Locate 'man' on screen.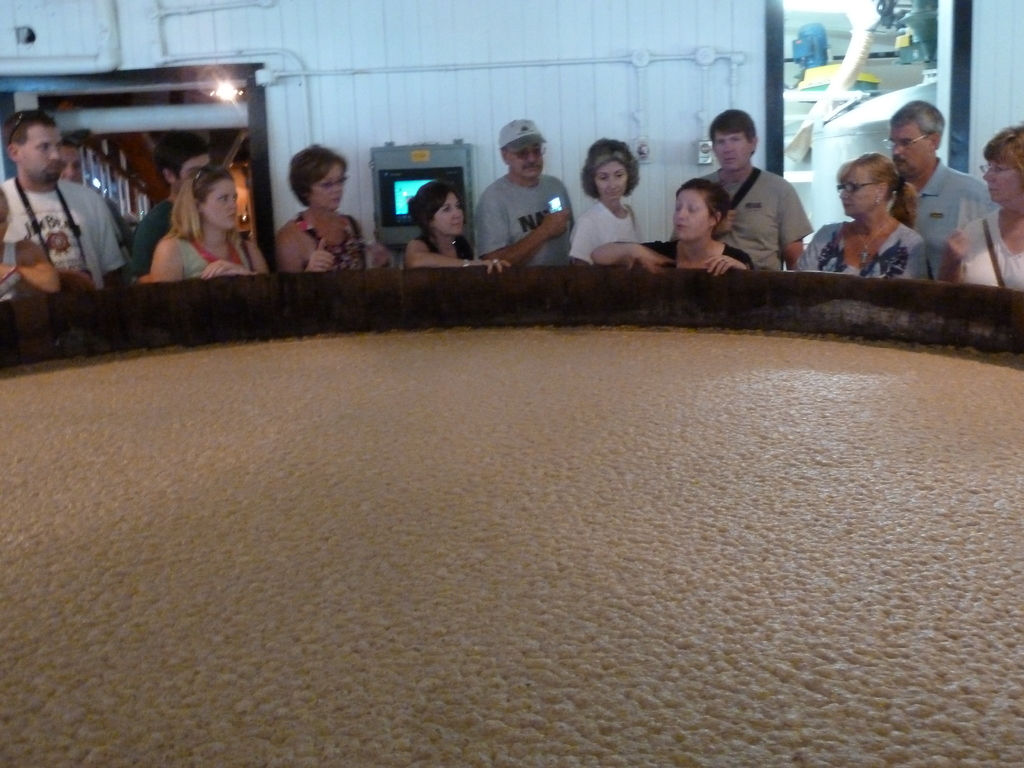
On screen at BBox(477, 119, 579, 263).
